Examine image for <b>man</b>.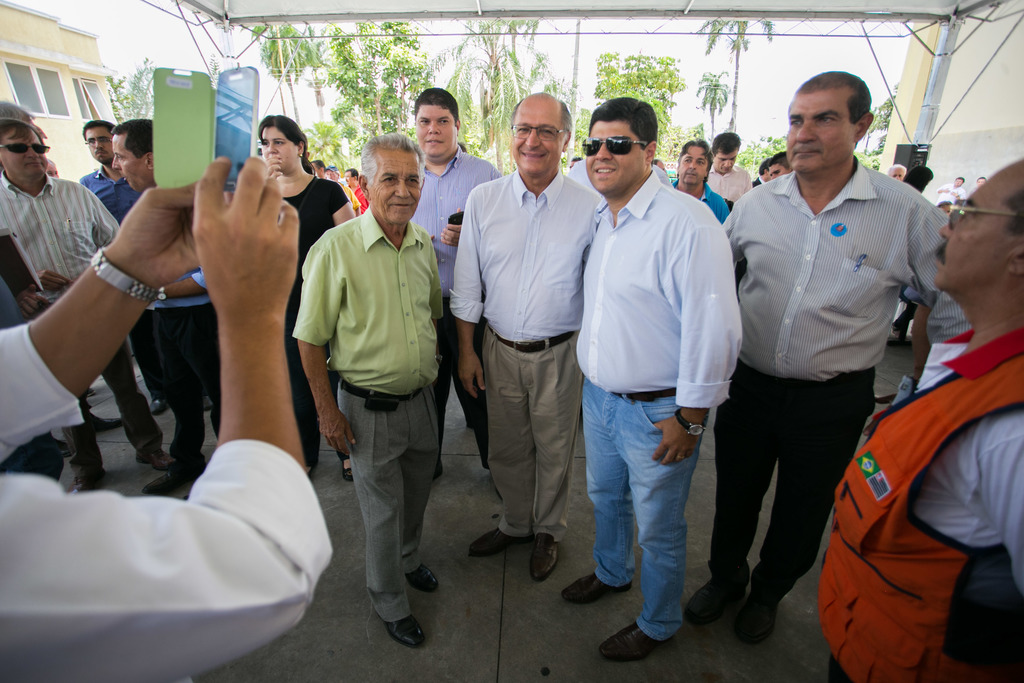
Examination result: bbox=[886, 163, 907, 179].
